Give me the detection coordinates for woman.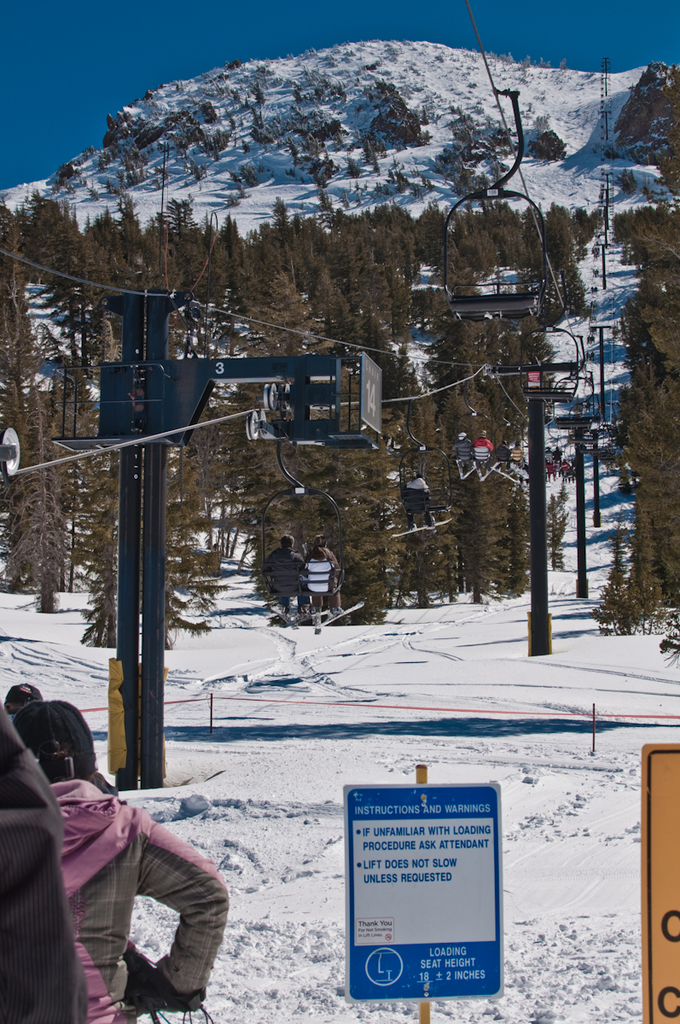
pyautogui.locateOnScreen(26, 701, 235, 1017).
